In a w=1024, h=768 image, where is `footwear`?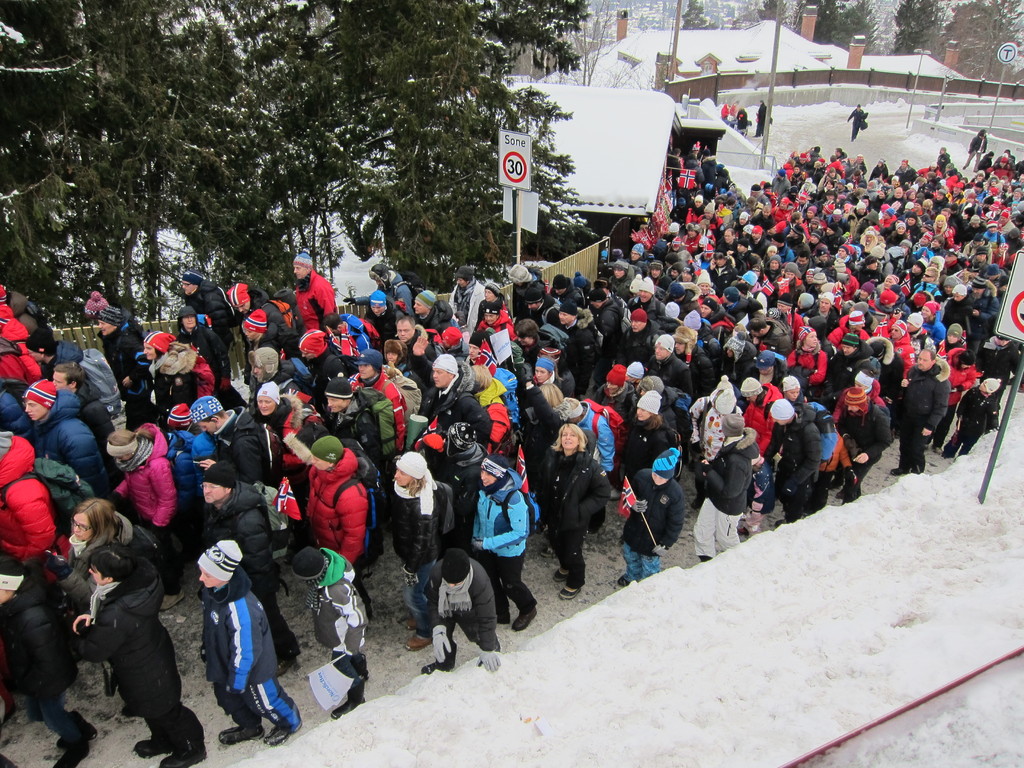
(895,431,902,437).
